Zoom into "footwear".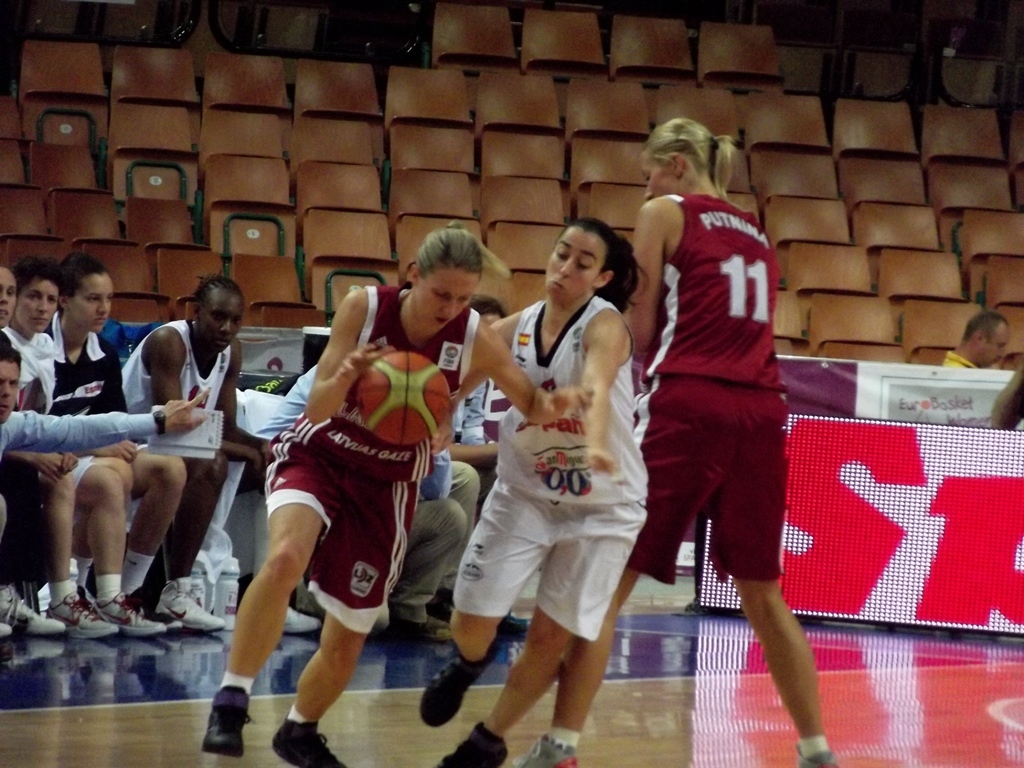
Zoom target: <box>396,617,454,640</box>.
